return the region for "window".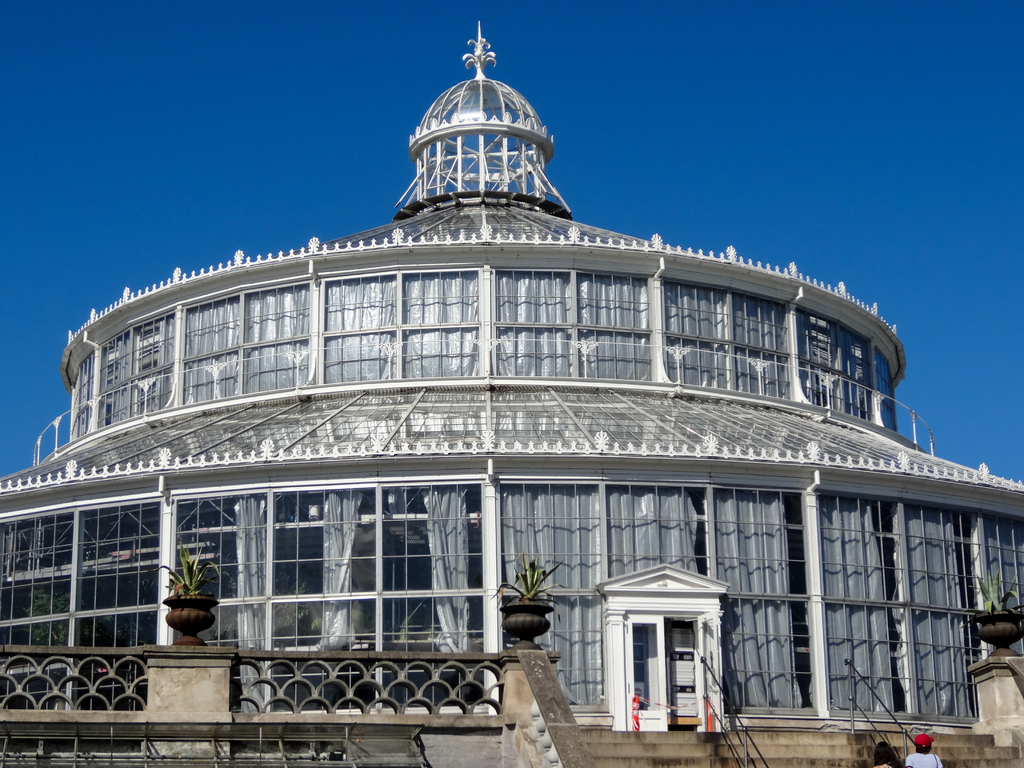
{"x1": 68, "y1": 289, "x2": 899, "y2": 438}.
